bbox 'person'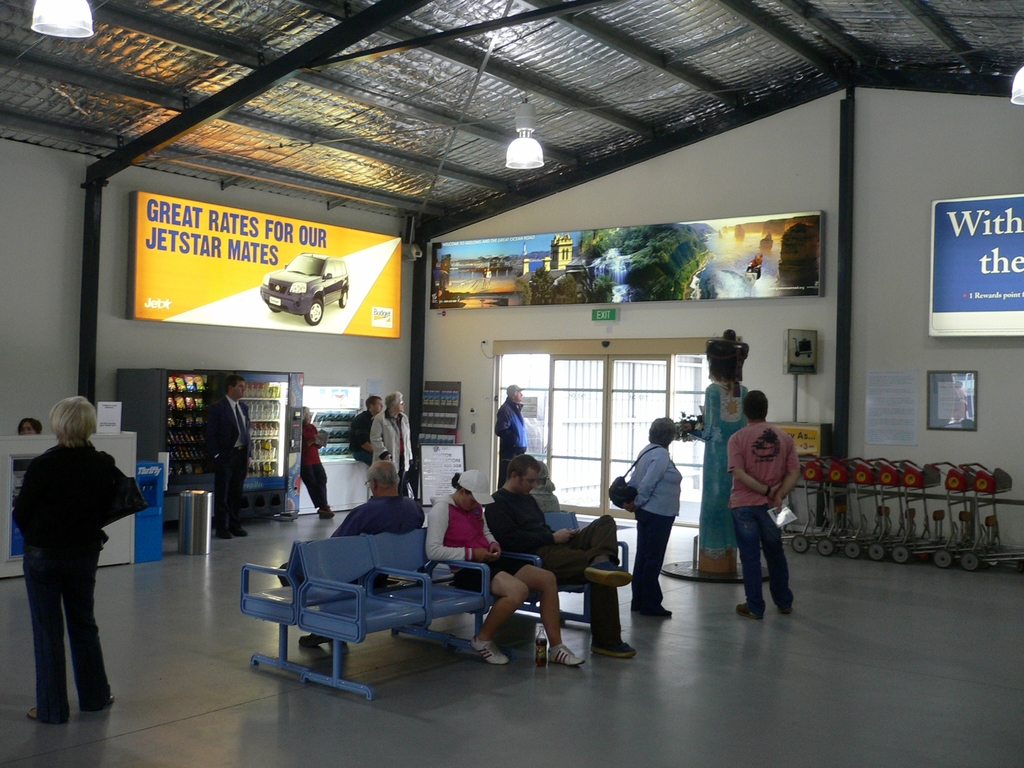
pyautogui.locateOnScreen(276, 465, 426, 647)
